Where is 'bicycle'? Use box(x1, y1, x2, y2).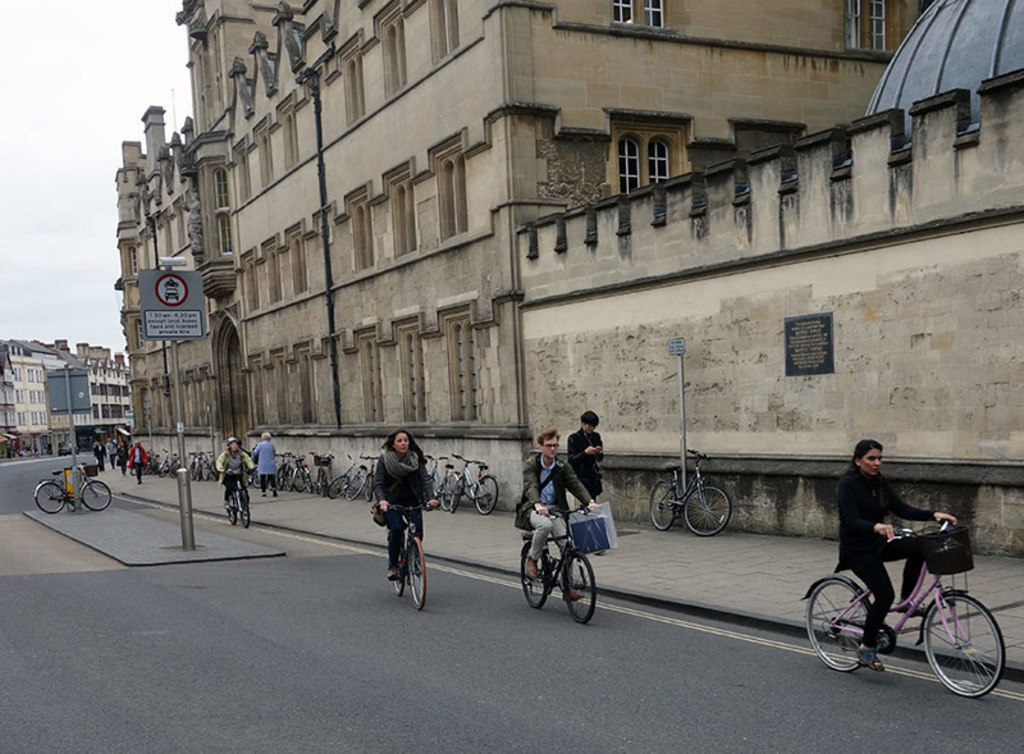
box(808, 520, 1004, 695).
